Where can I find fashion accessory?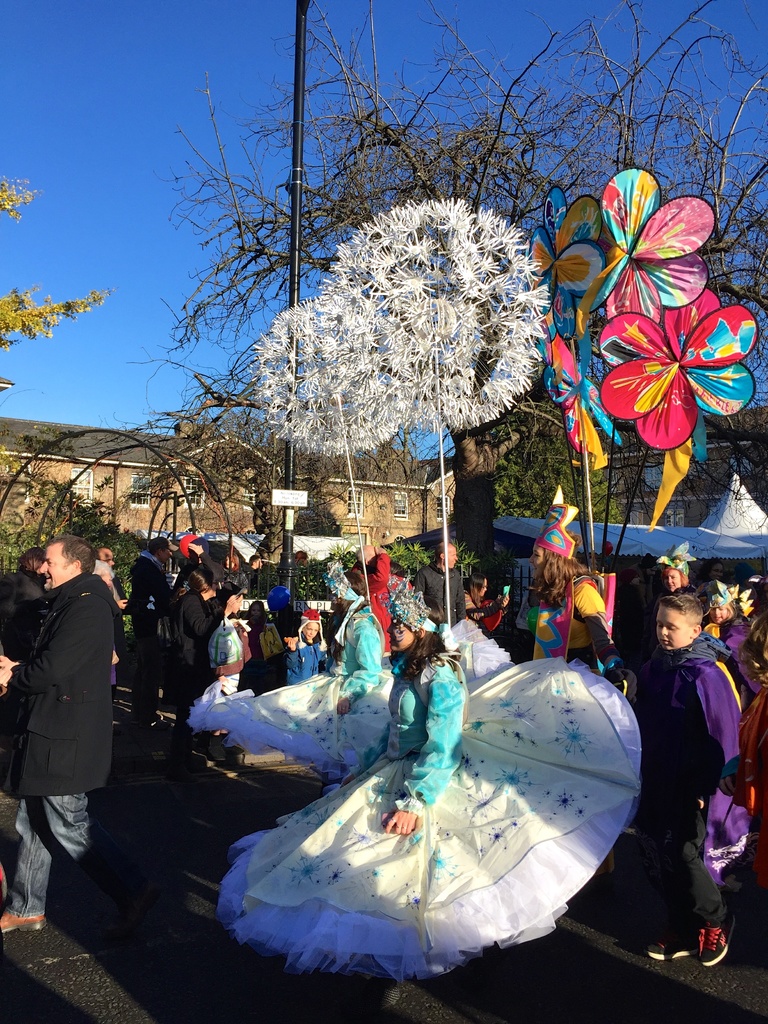
You can find it at box(537, 485, 579, 558).
